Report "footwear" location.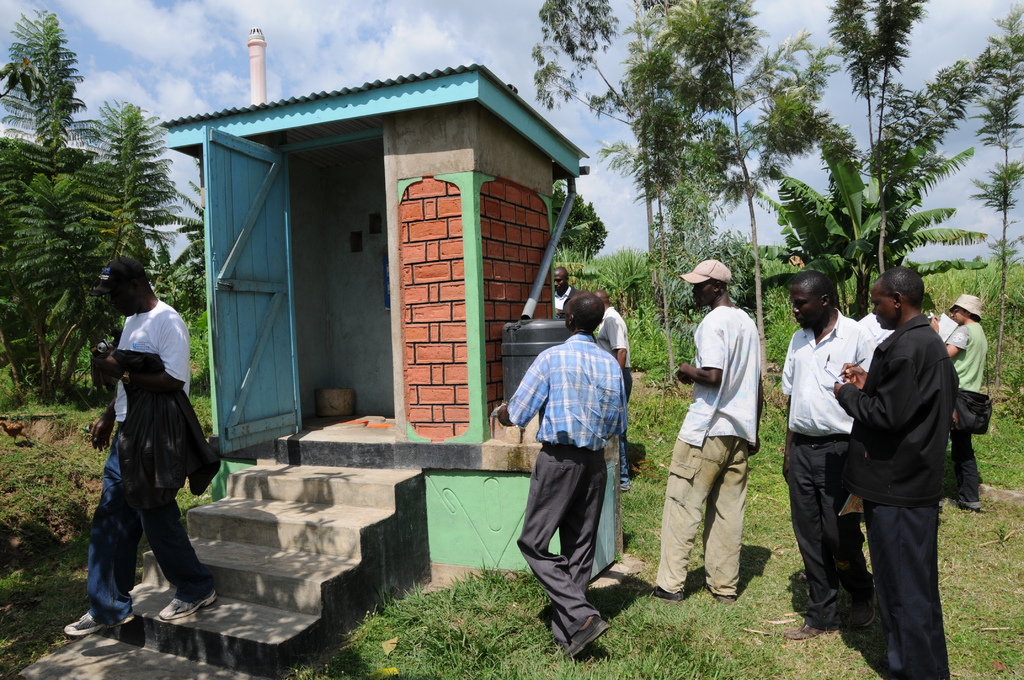
Report: select_region(703, 588, 732, 606).
